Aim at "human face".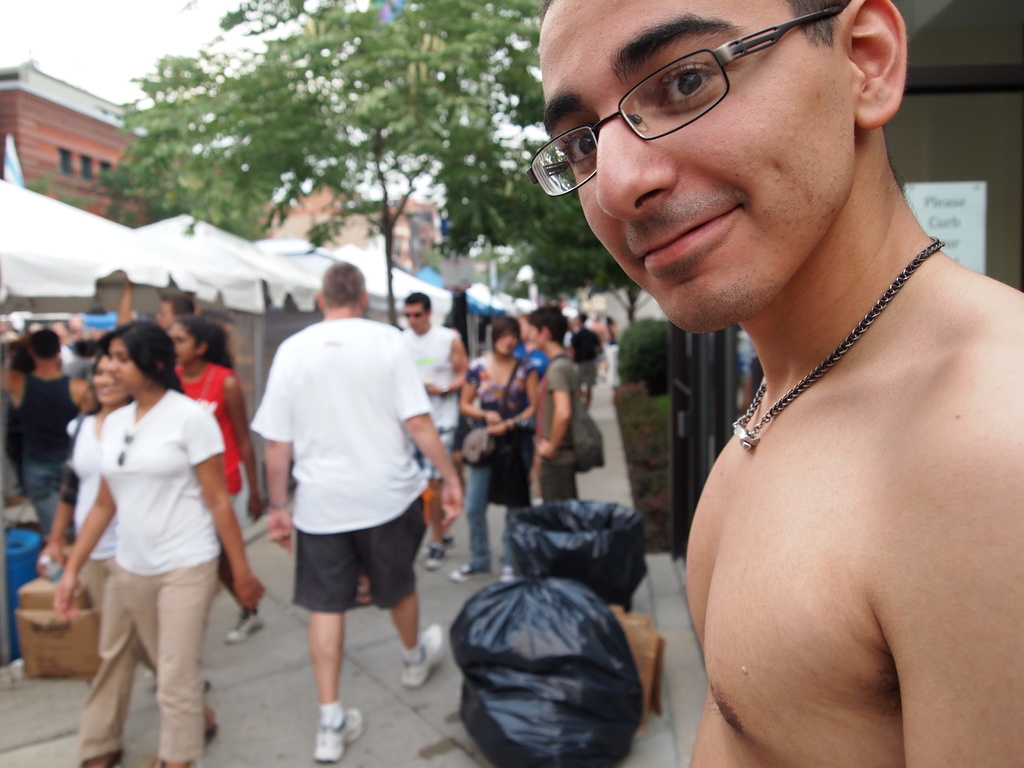
Aimed at bbox(92, 353, 117, 403).
